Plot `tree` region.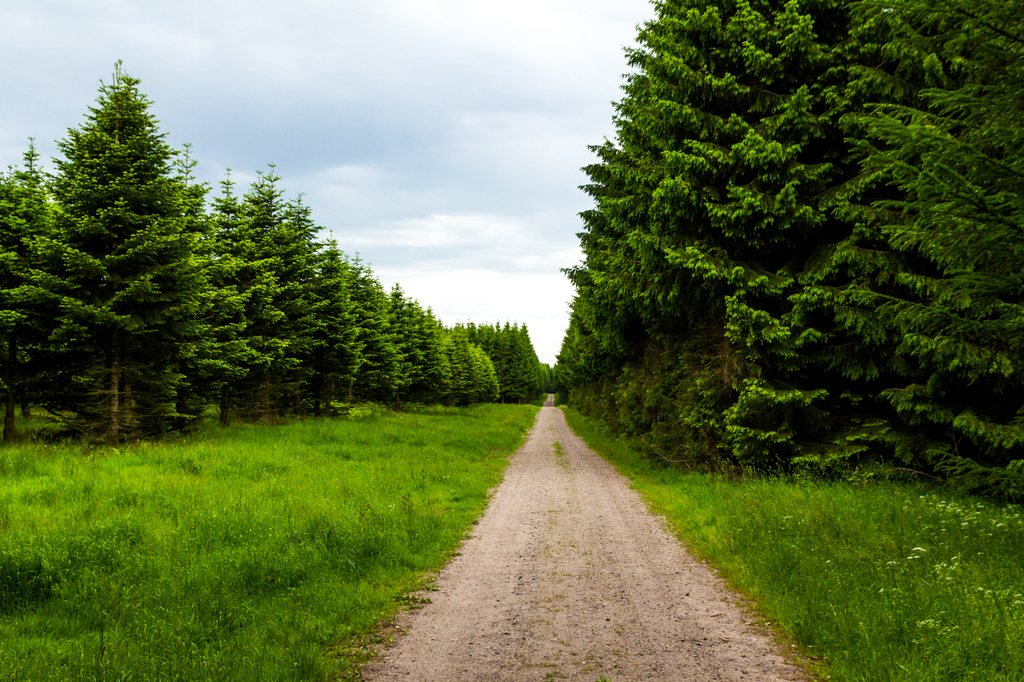
Plotted at locate(407, 295, 438, 397).
